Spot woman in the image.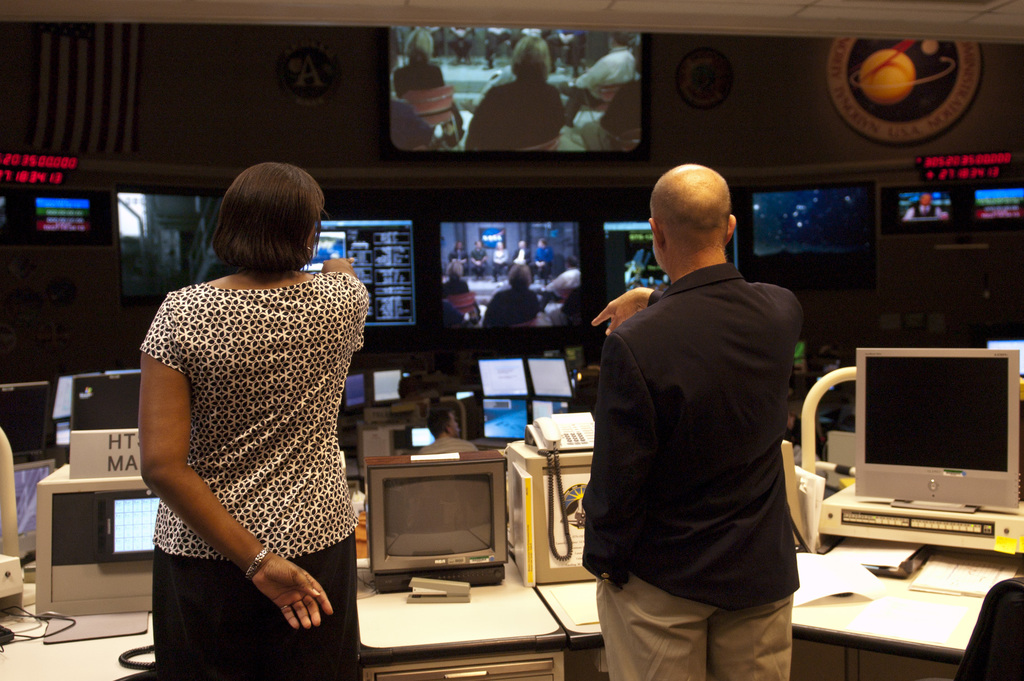
woman found at Rect(445, 263, 480, 320).
